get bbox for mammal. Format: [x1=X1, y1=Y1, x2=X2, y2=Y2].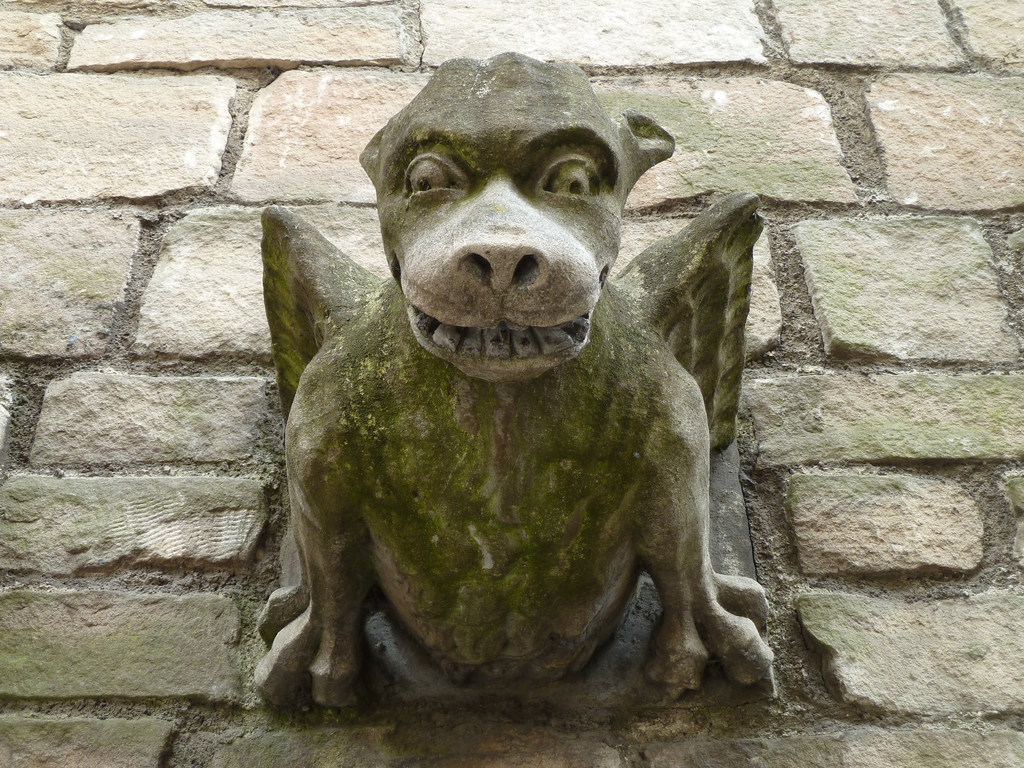
[x1=224, y1=63, x2=764, y2=746].
